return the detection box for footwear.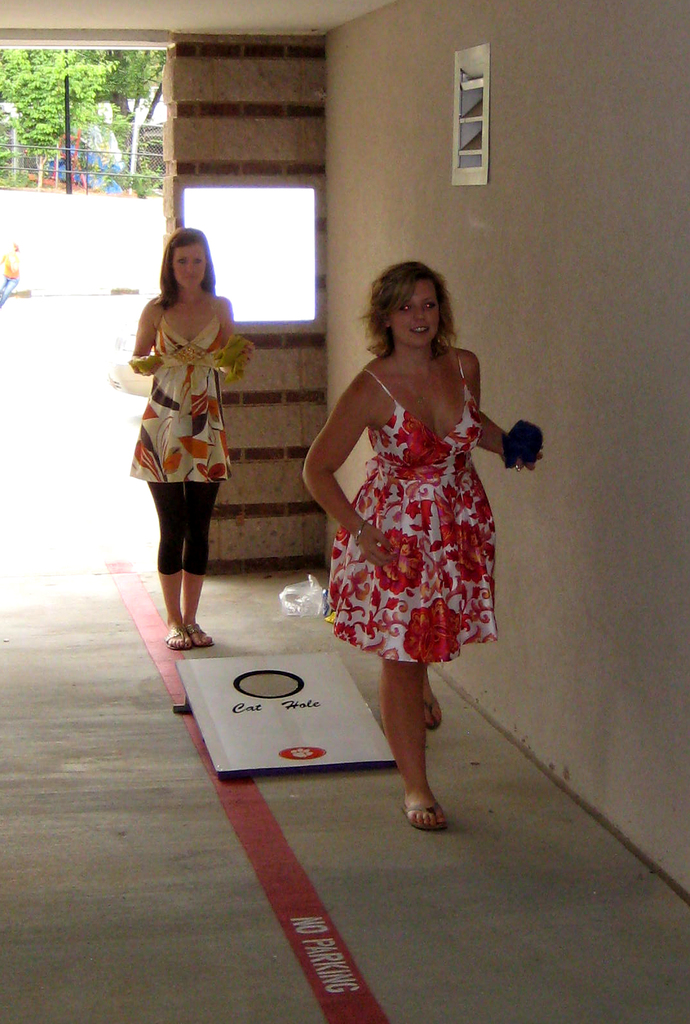
[165,623,191,655].
